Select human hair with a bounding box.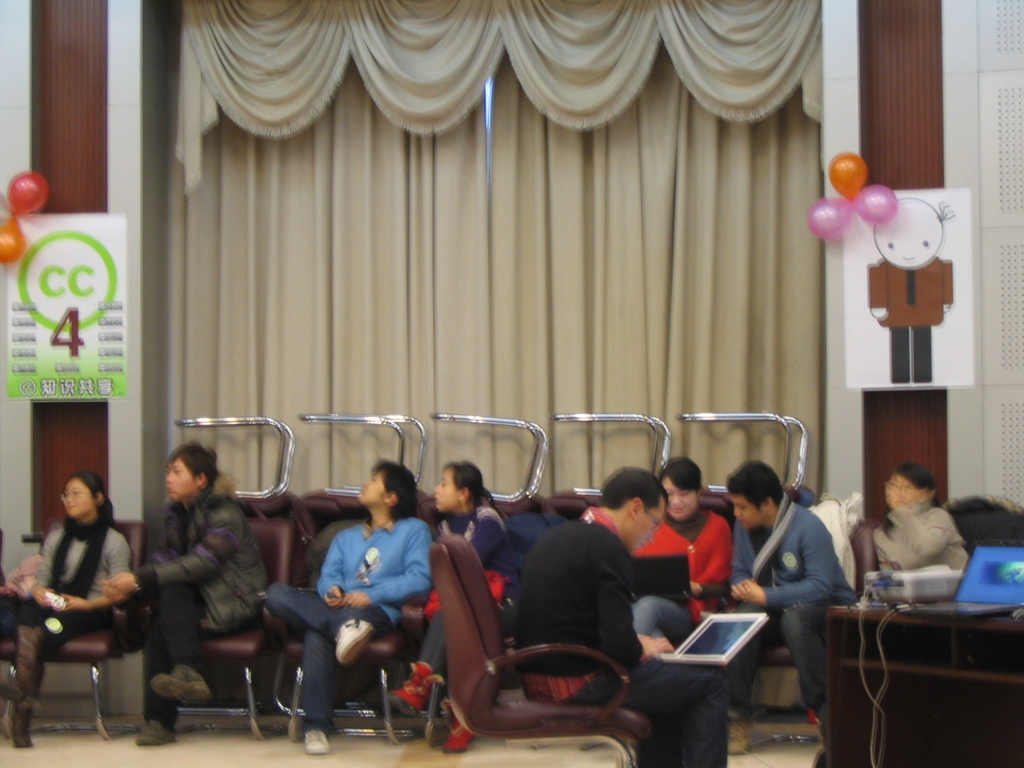
pyautogui.locateOnScreen(602, 463, 664, 509).
